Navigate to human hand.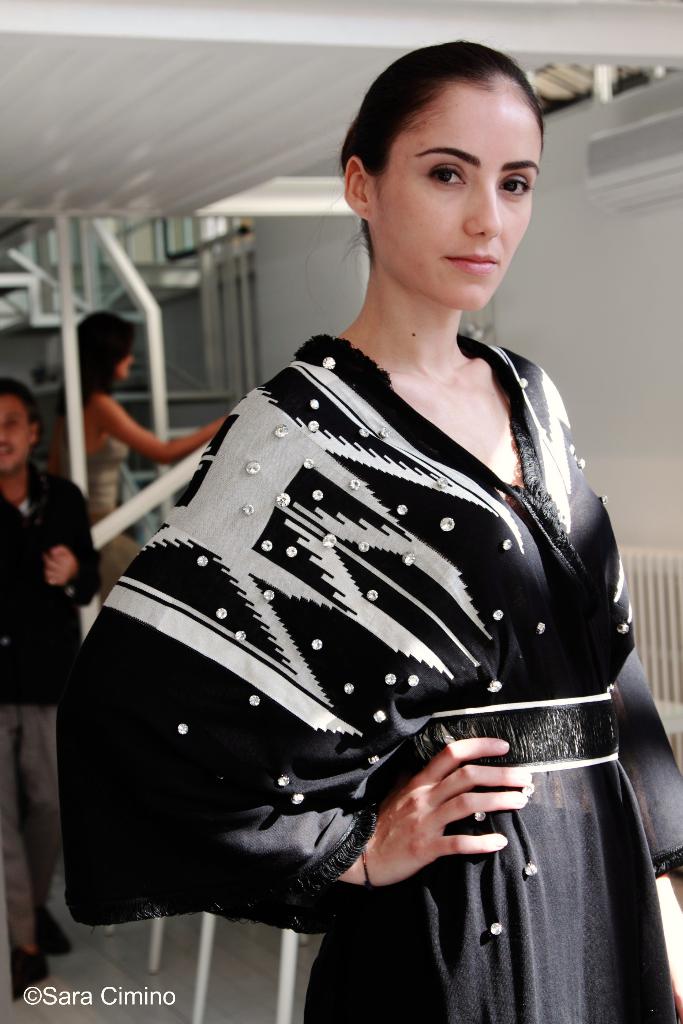
Navigation target: region(38, 545, 76, 587).
